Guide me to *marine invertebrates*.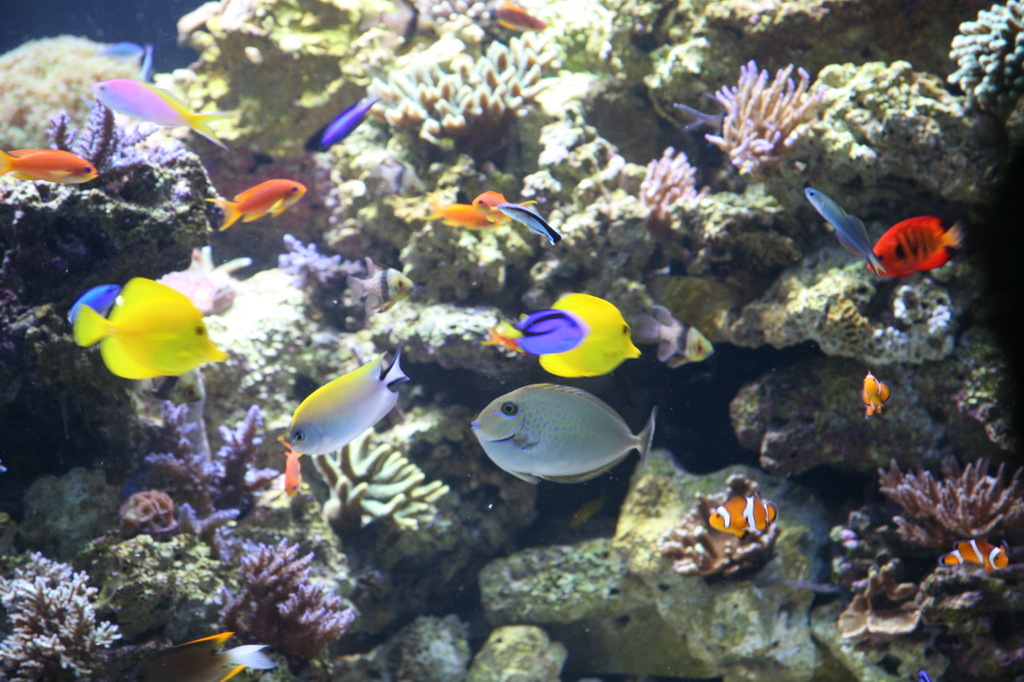
Guidance: 673:46:831:205.
